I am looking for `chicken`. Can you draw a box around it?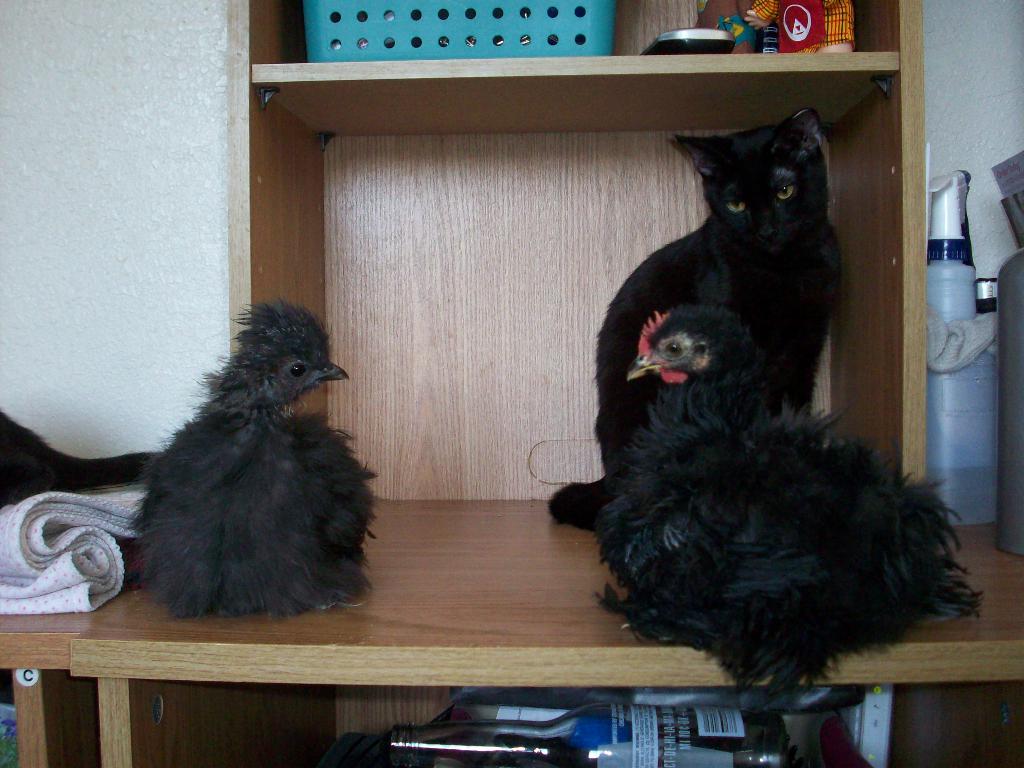
Sure, the bounding box is Rect(95, 308, 395, 643).
